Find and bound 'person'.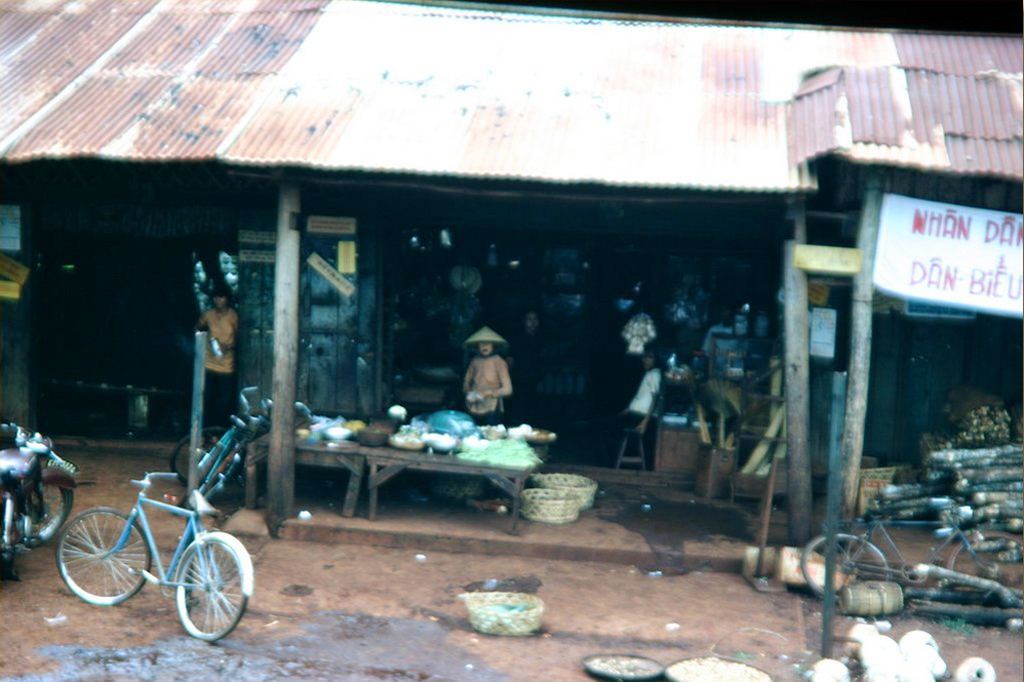
Bound: x1=458, y1=326, x2=520, y2=433.
